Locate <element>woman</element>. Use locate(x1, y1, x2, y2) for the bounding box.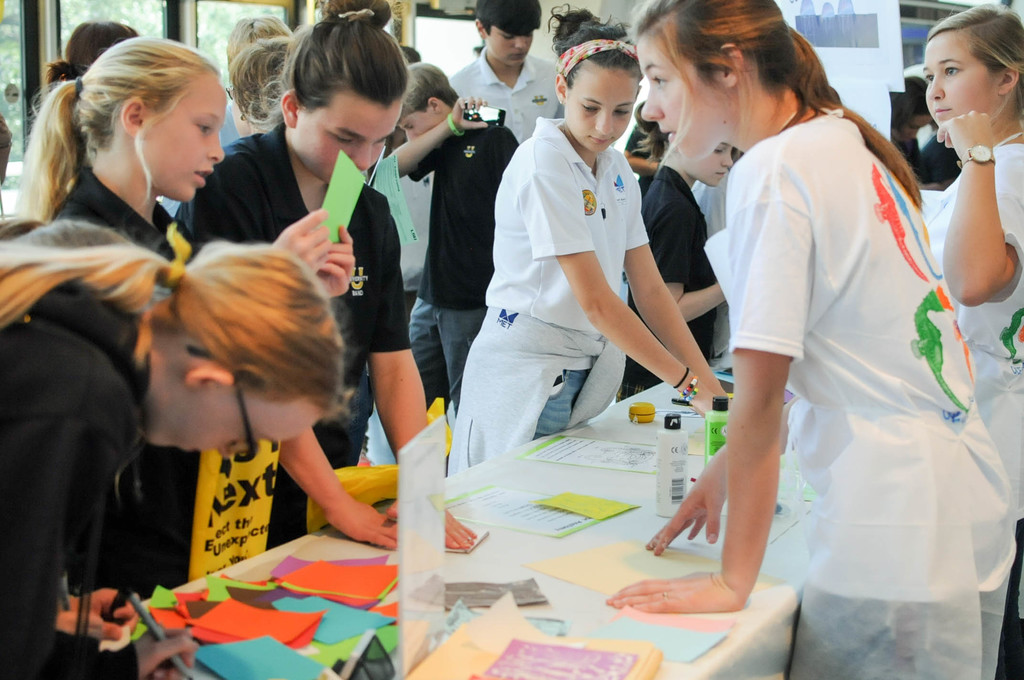
locate(678, 10, 996, 674).
